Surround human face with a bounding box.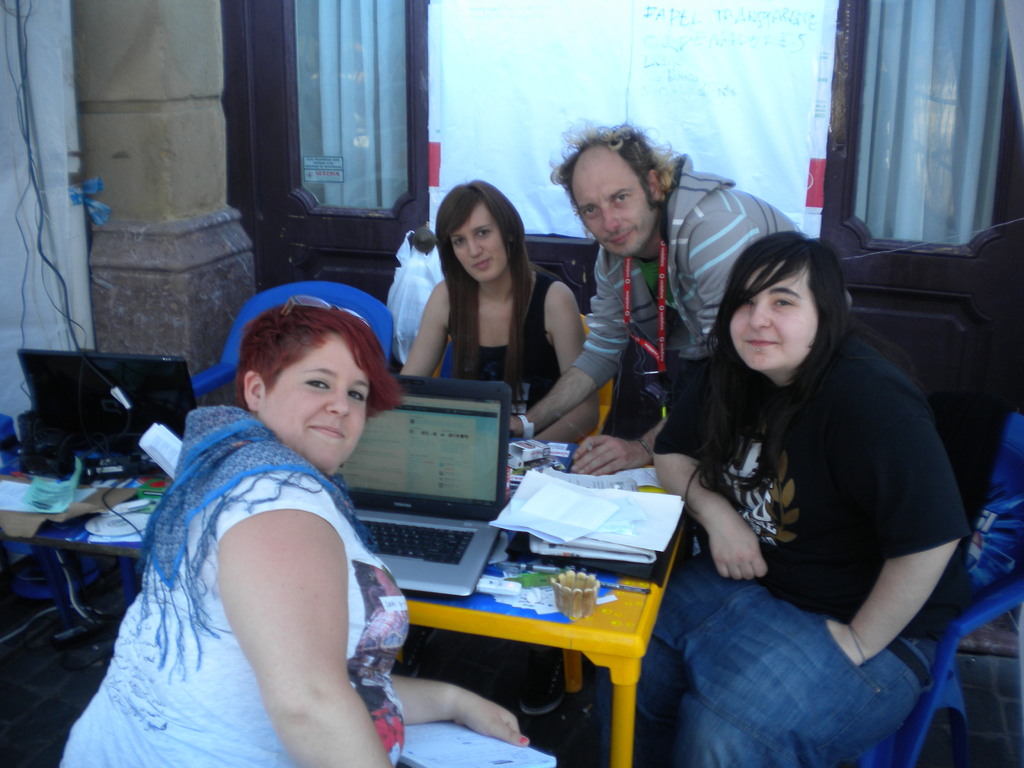
l=726, t=259, r=821, b=369.
